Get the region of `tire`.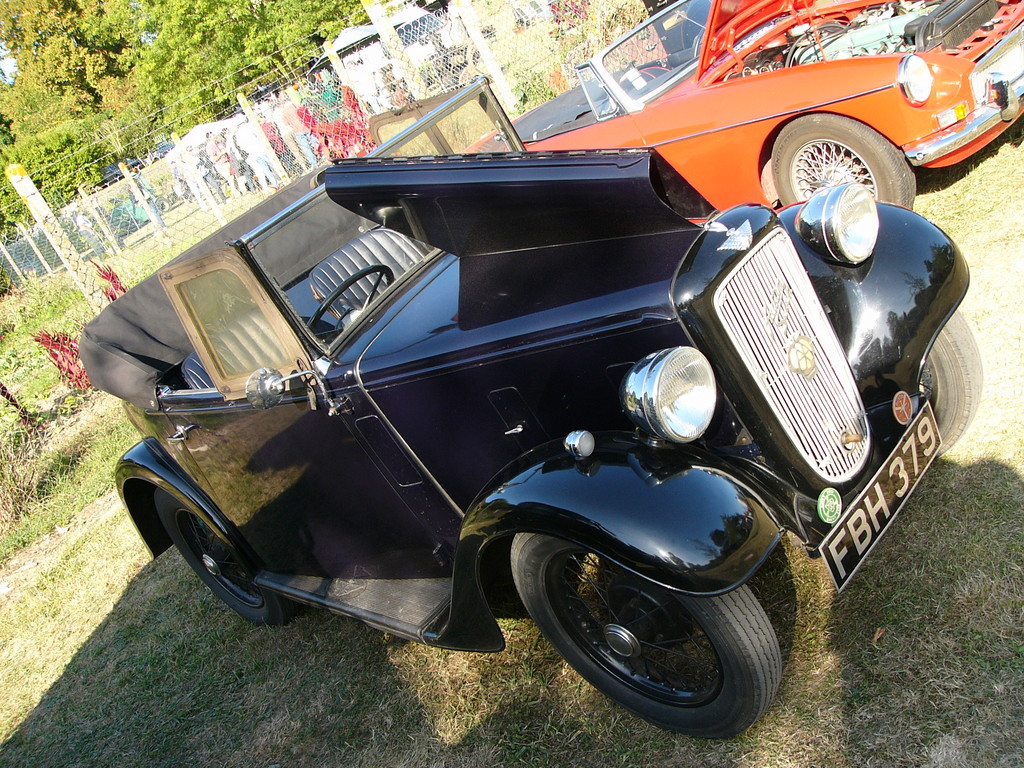
(left=772, top=111, right=913, bottom=207).
